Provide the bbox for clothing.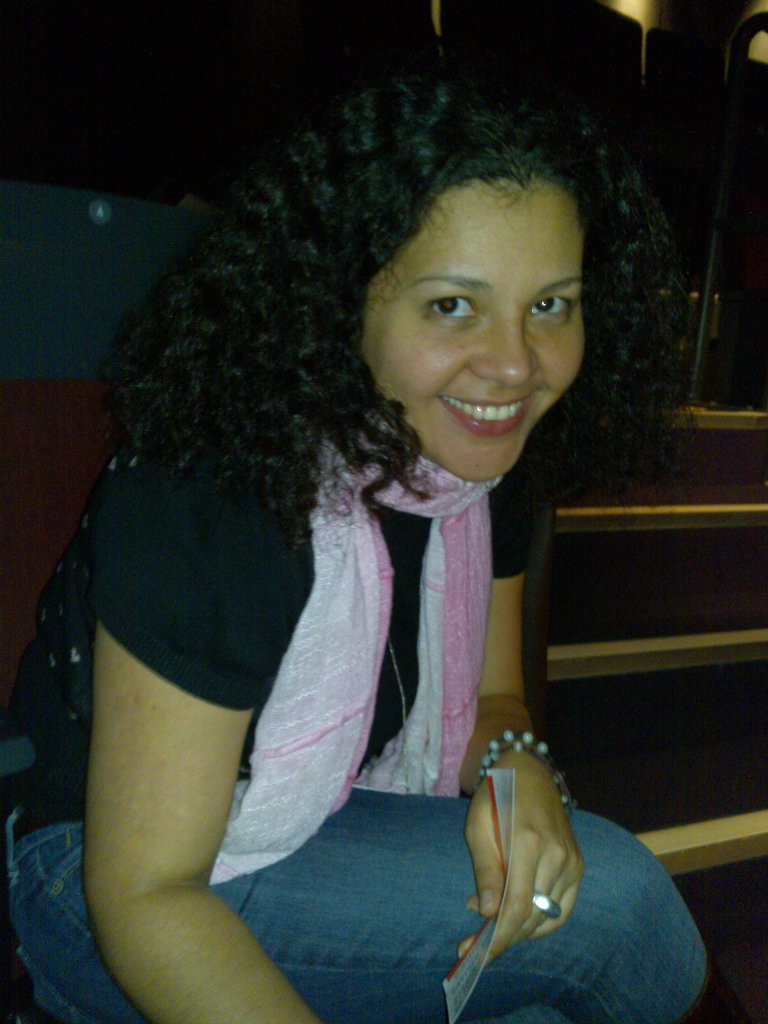
region(44, 242, 659, 1000).
